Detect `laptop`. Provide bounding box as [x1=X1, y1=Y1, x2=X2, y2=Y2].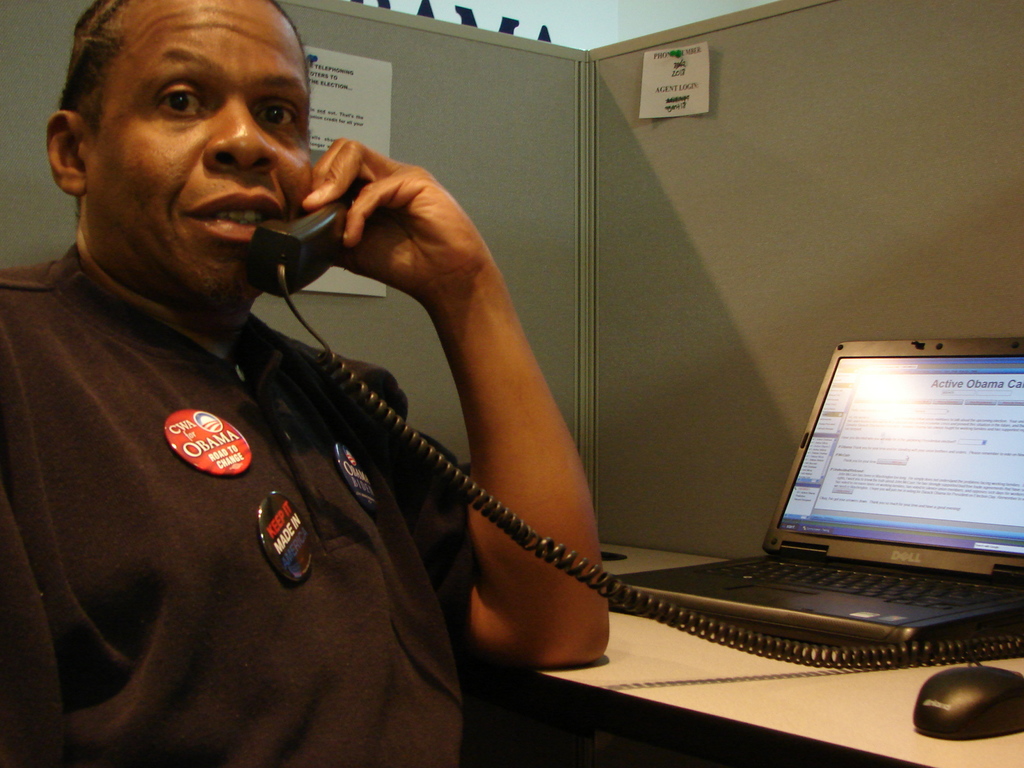
[x1=605, y1=318, x2=994, y2=700].
